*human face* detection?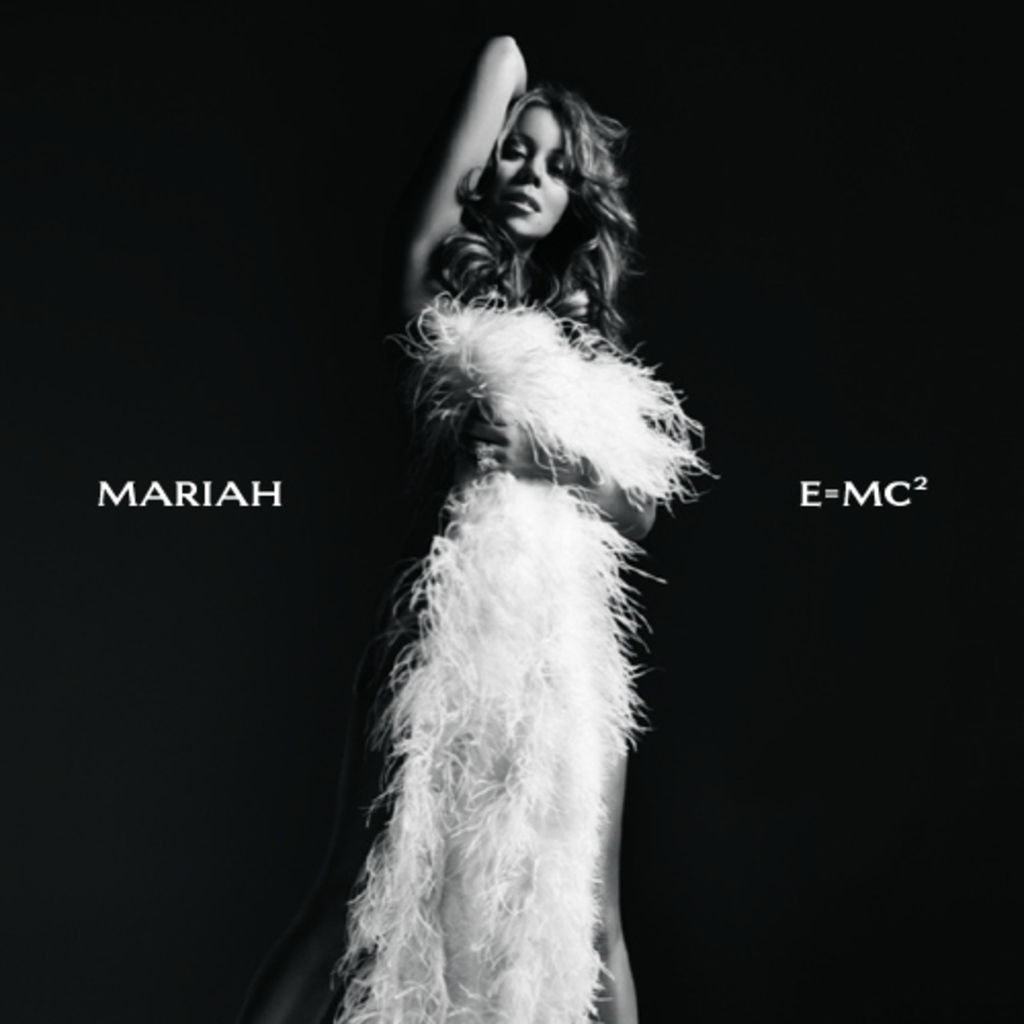
504/106/571/227
